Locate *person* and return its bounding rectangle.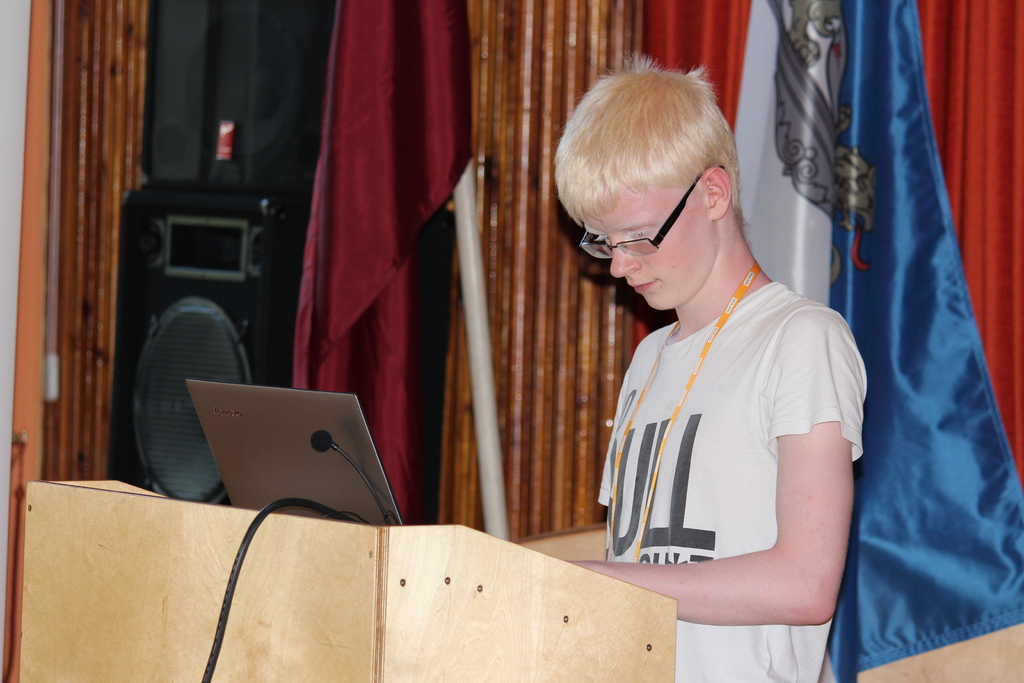
bbox=(569, 59, 870, 682).
